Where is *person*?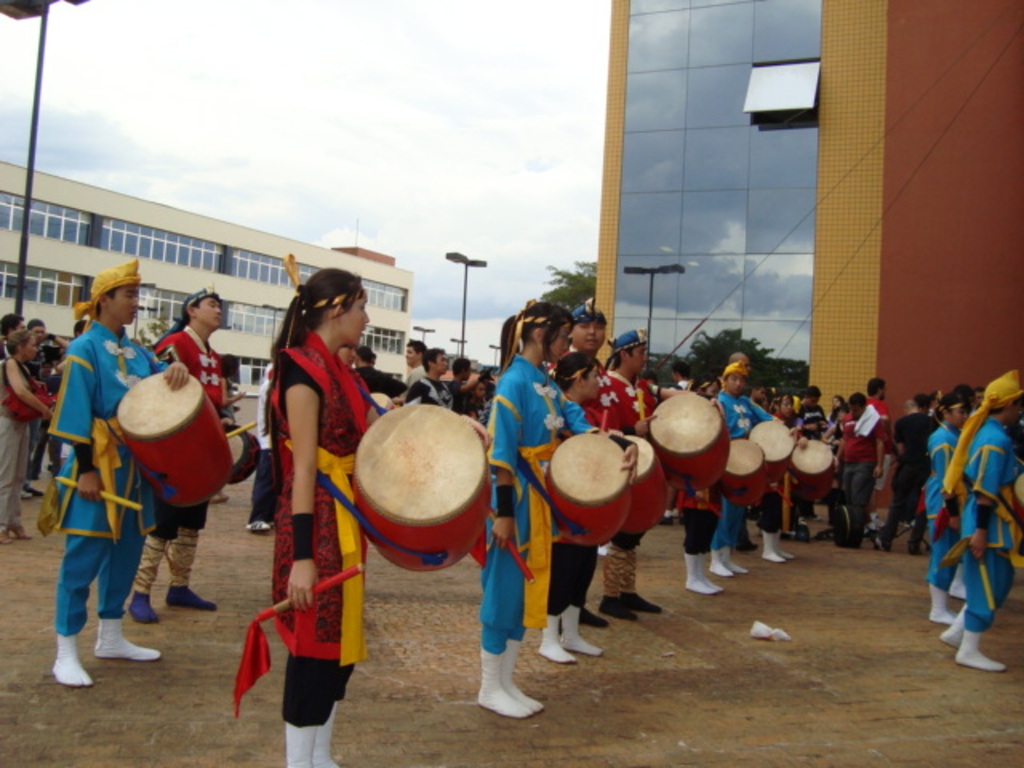
(406, 341, 453, 410).
